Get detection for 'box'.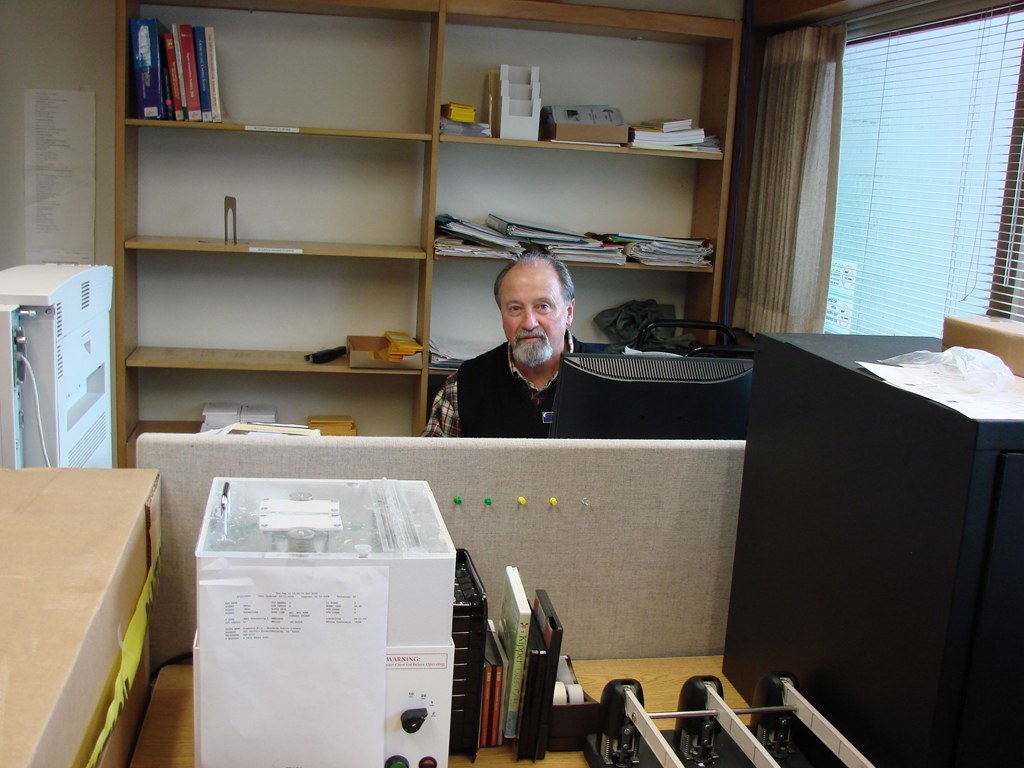
Detection: 8 464 157 734.
